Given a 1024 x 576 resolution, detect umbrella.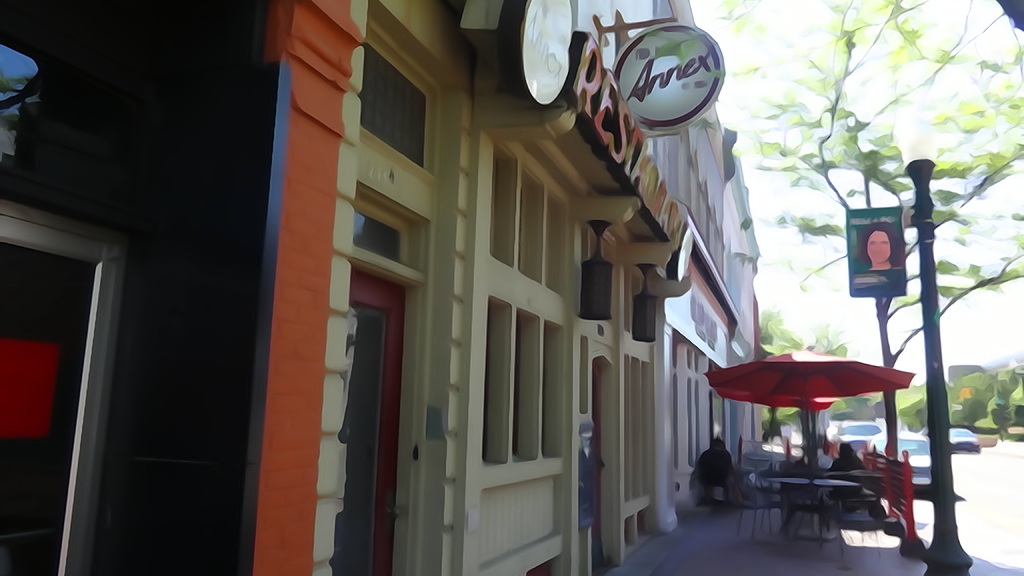
region(702, 346, 917, 481).
